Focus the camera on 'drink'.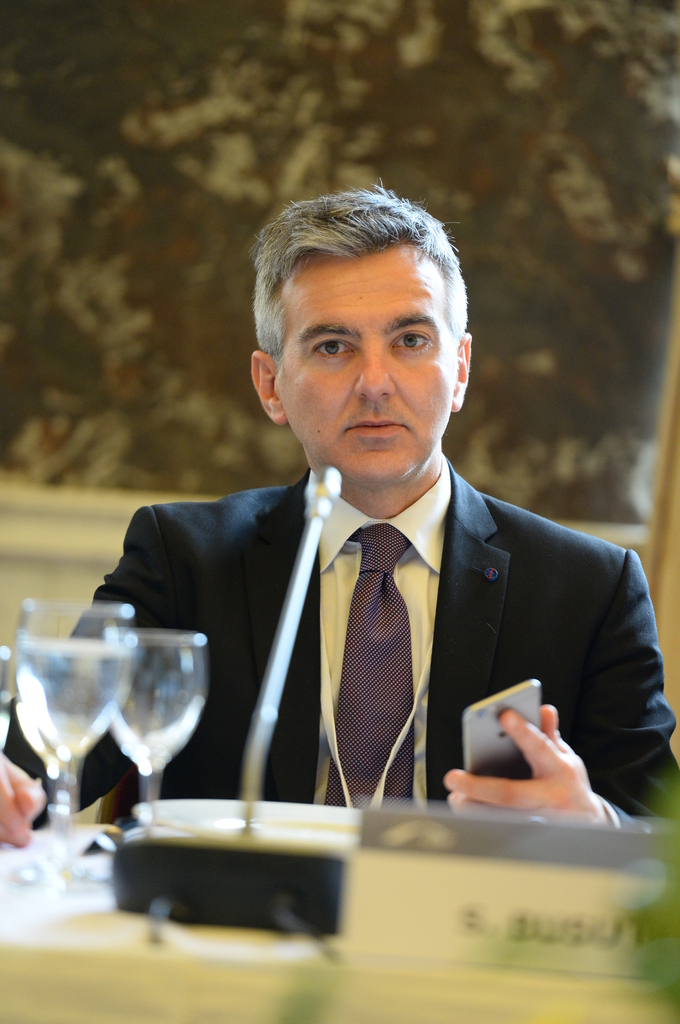
Focus region: rect(108, 631, 213, 829).
